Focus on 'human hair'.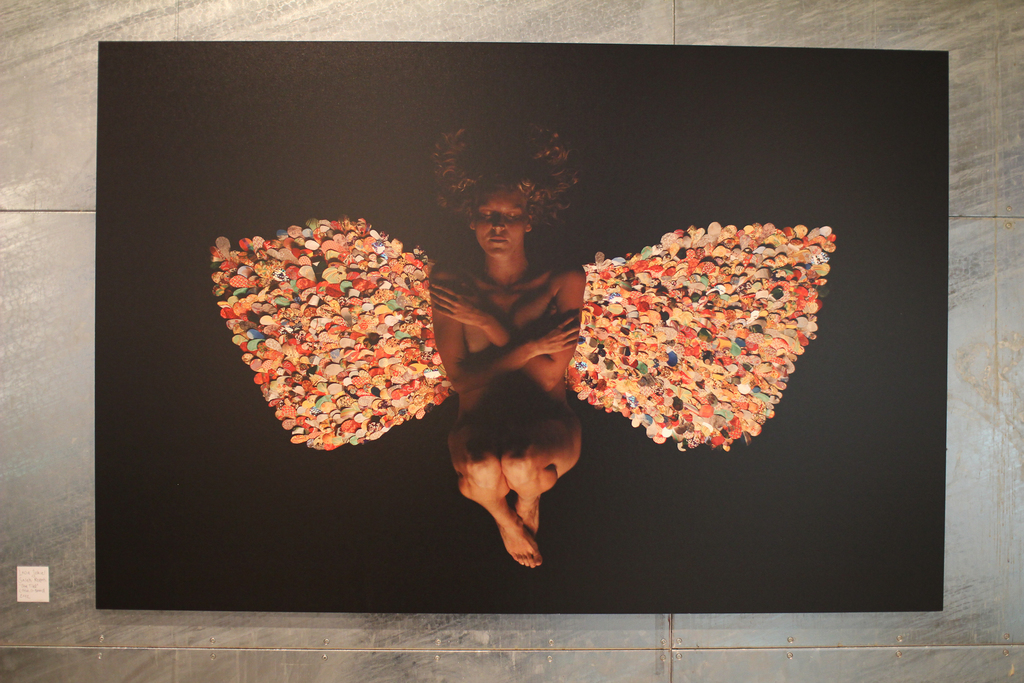
Focused at box(431, 115, 571, 222).
